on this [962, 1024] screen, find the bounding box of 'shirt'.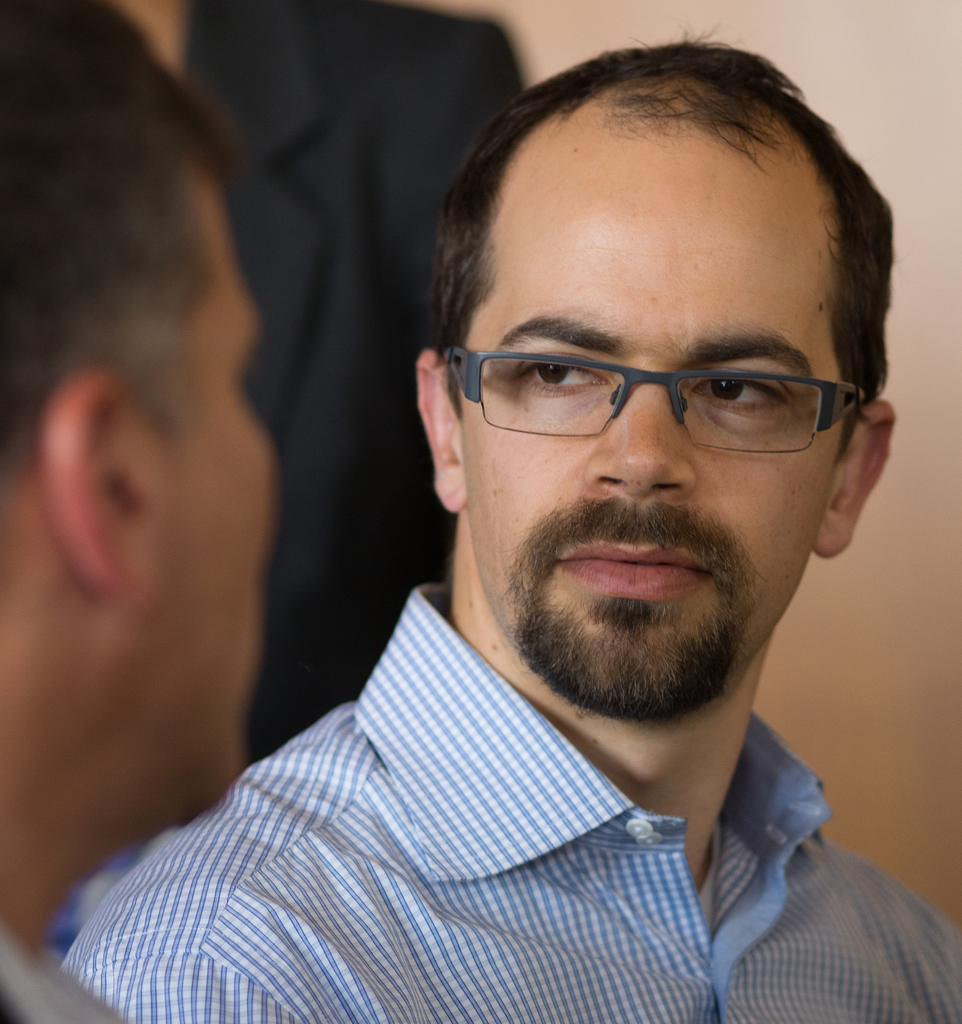
Bounding box: (left=57, top=573, right=961, bottom=1023).
